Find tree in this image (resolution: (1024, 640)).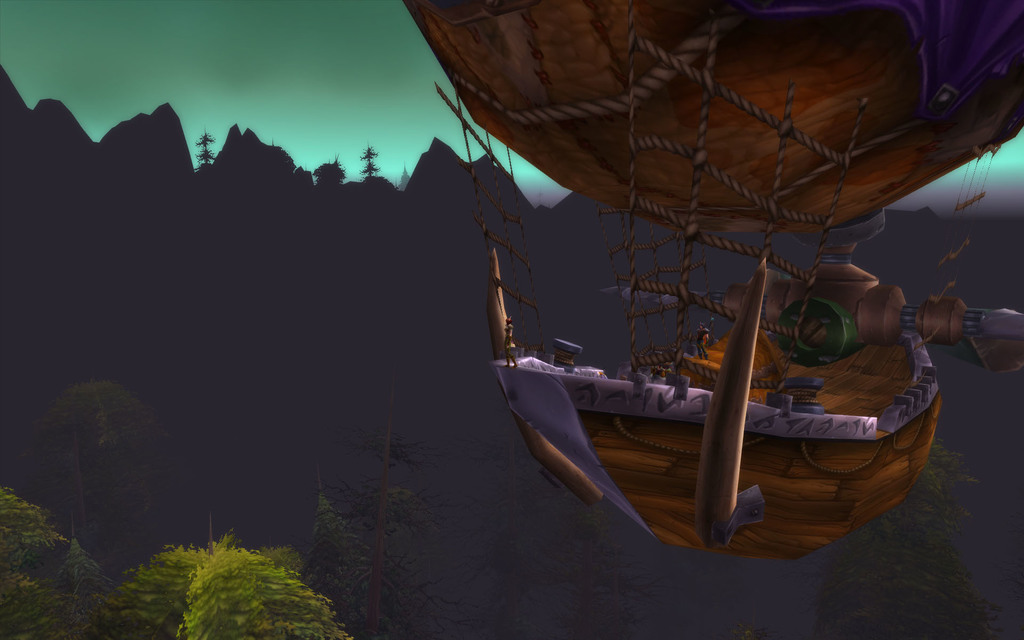
(196, 127, 225, 161).
